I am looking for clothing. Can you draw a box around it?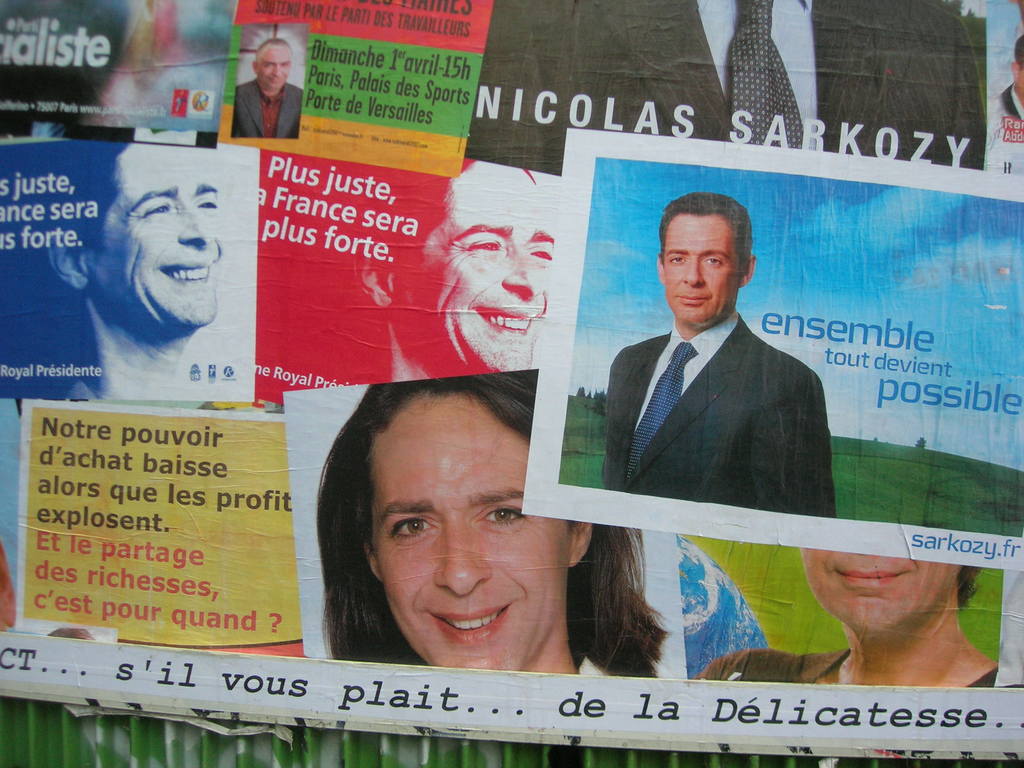
Sure, the bounding box is bbox=[600, 308, 835, 520].
